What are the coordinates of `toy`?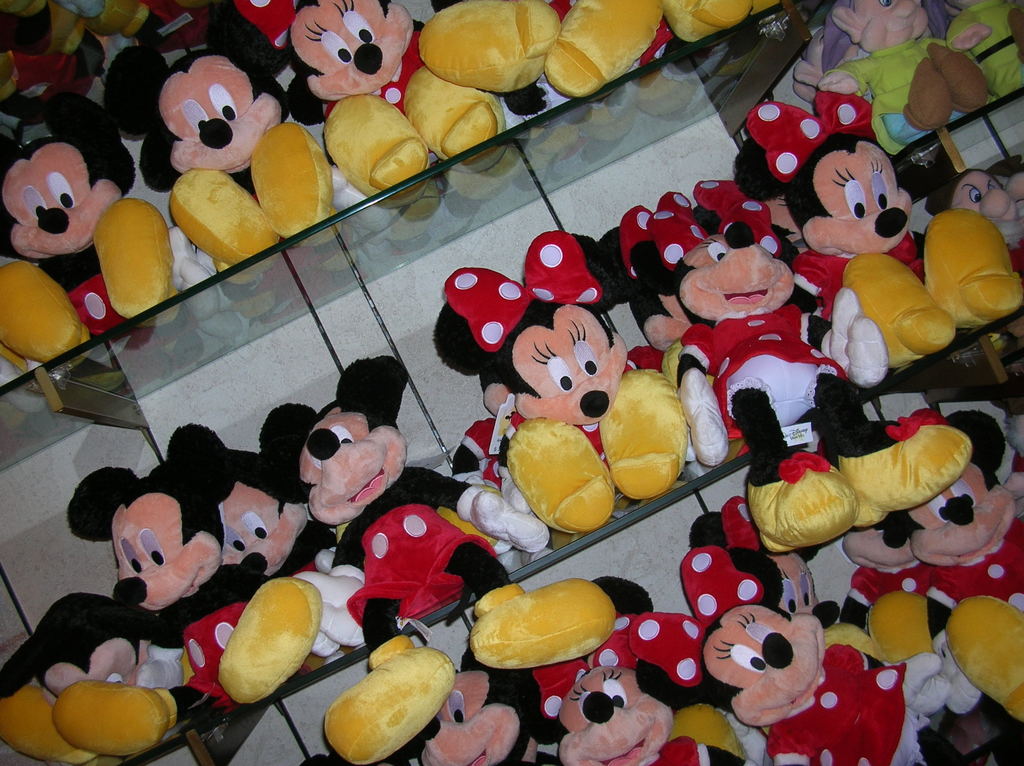
locate(220, 447, 363, 646).
